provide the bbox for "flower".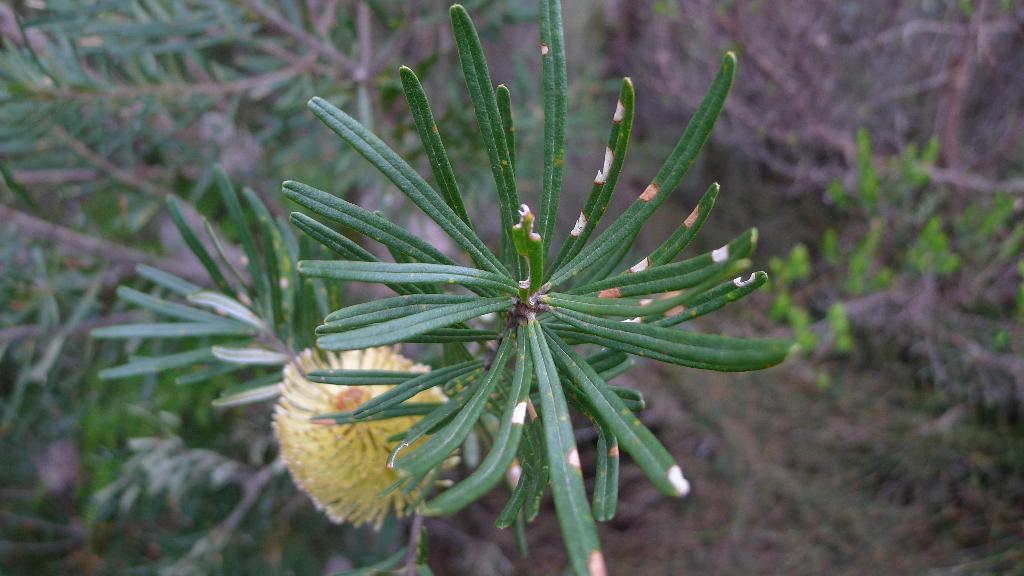
select_region(268, 349, 482, 533).
